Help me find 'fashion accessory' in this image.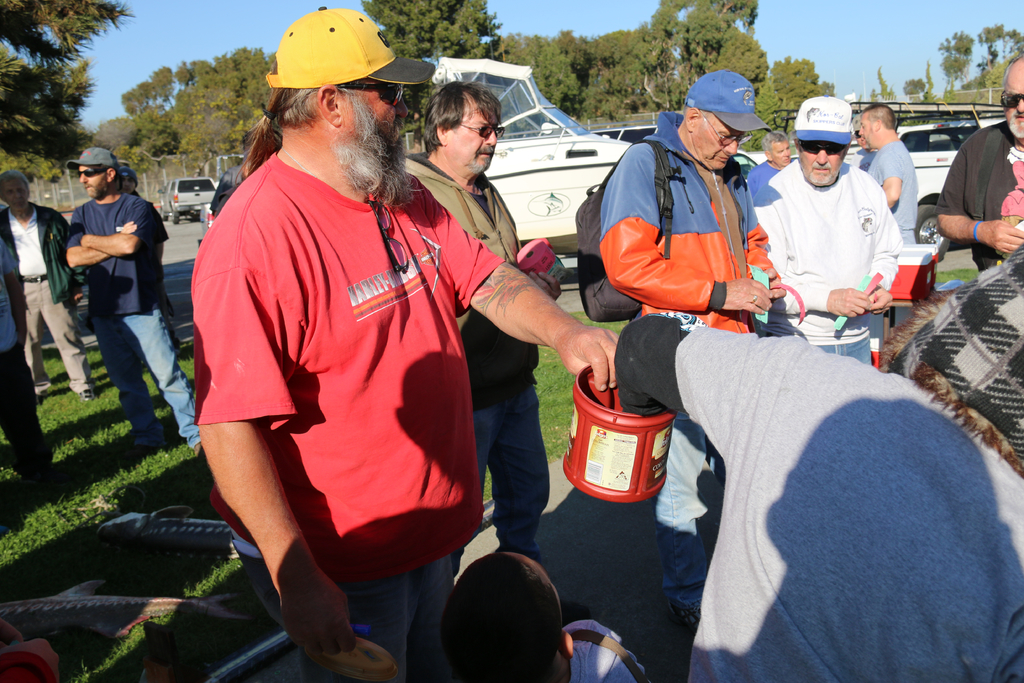
Found it: BBox(880, 240, 1023, 477).
